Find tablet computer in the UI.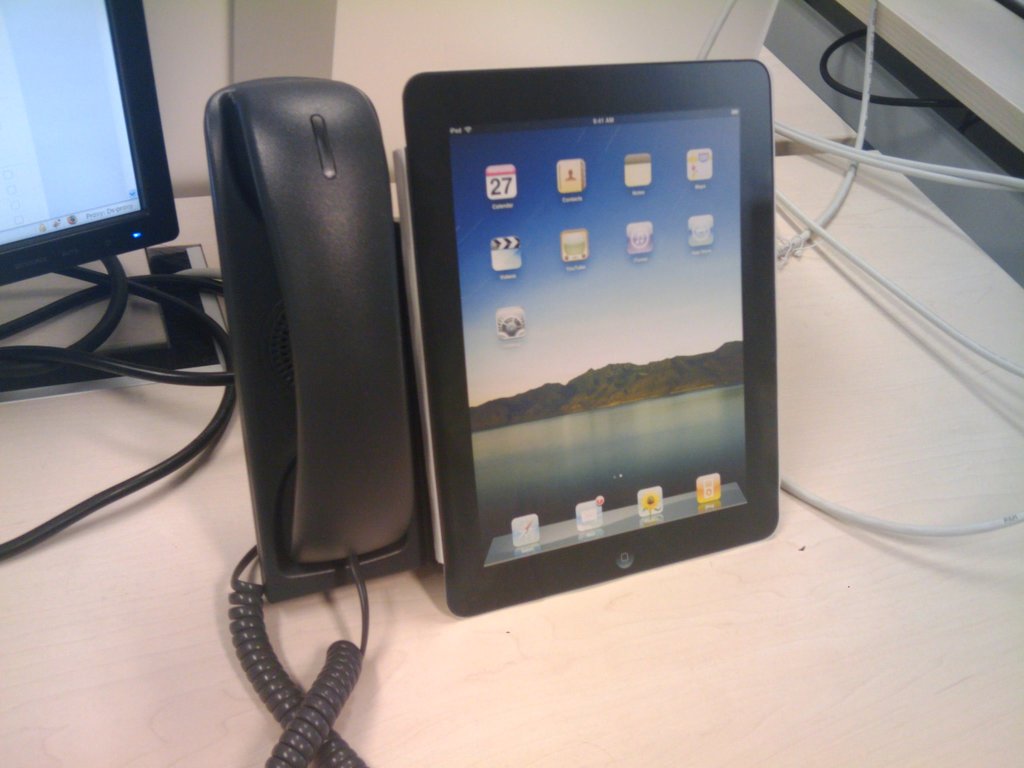
UI element at 403, 60, 780, 616.
